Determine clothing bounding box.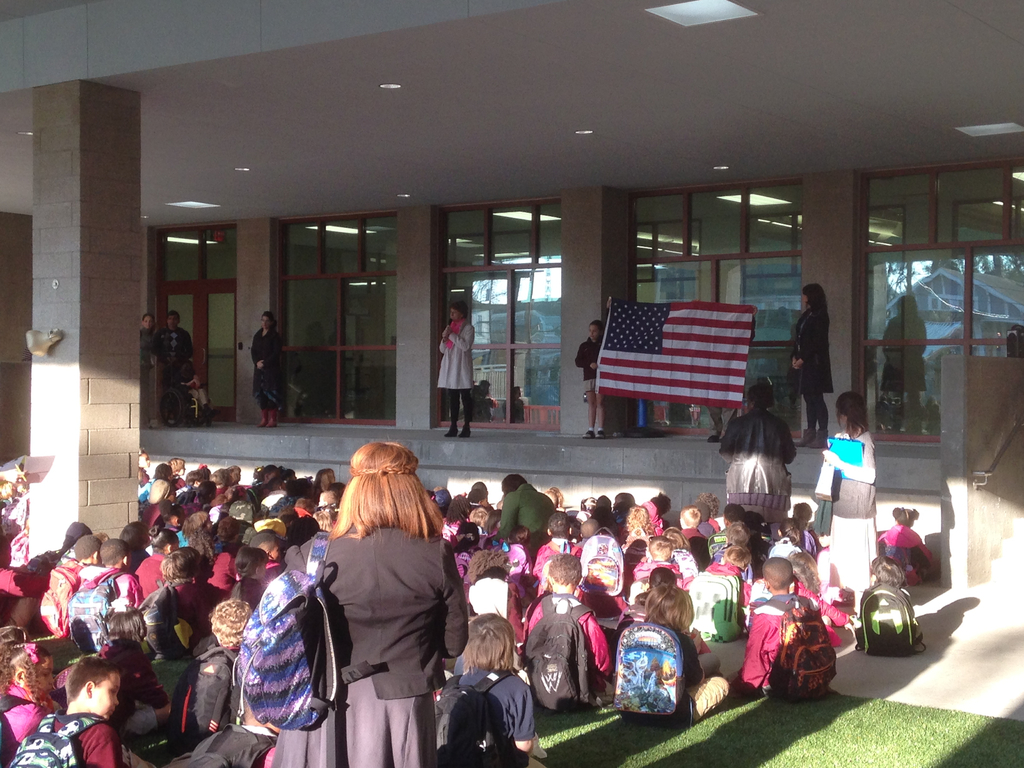
Determined: box(824, 430, 872, 592).
